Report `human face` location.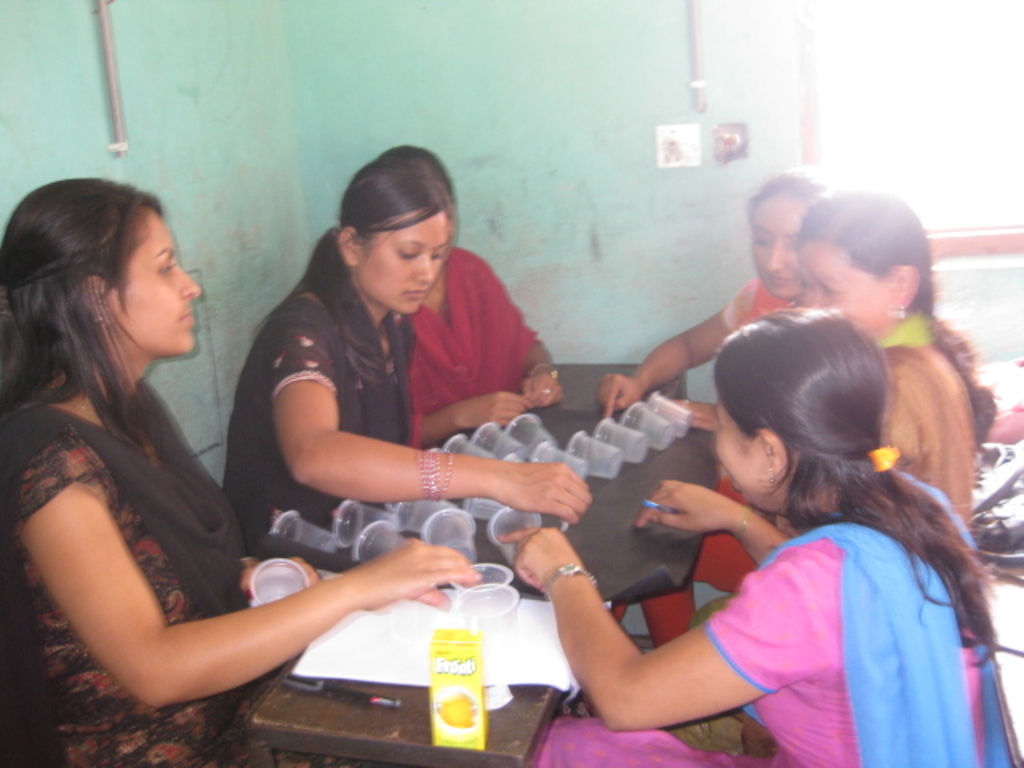
Report: 107,211,202,355.
